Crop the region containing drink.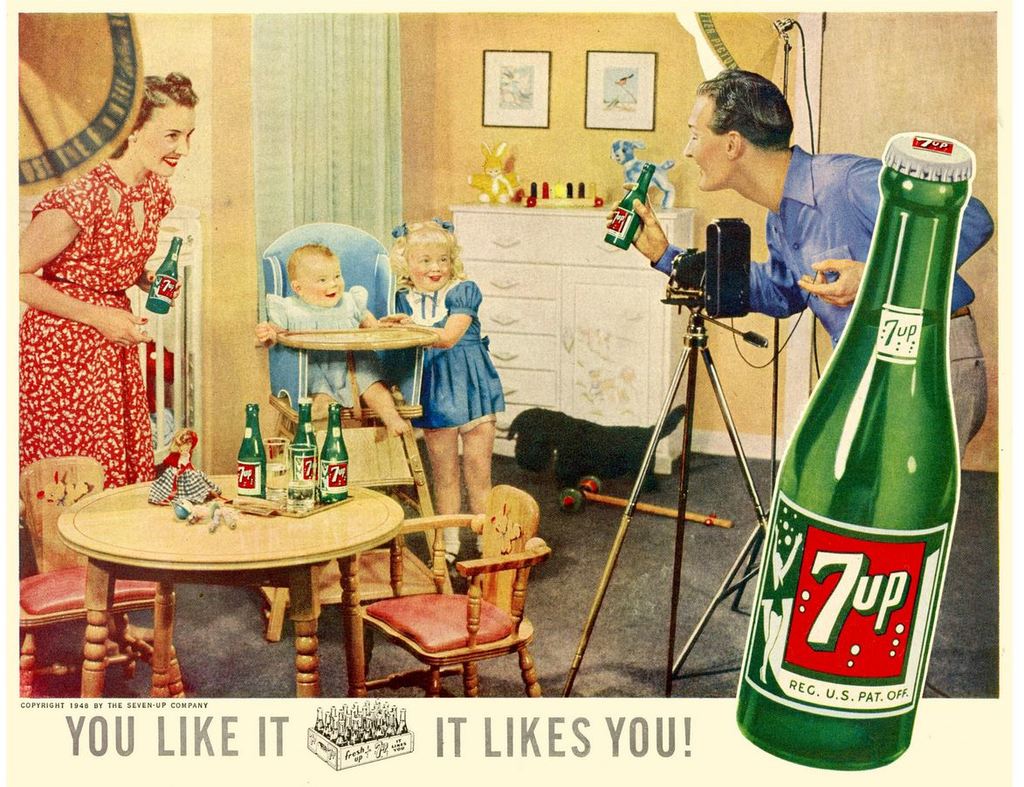
Crop region: [x1=147, y1=235, x2=187, y2=314].
